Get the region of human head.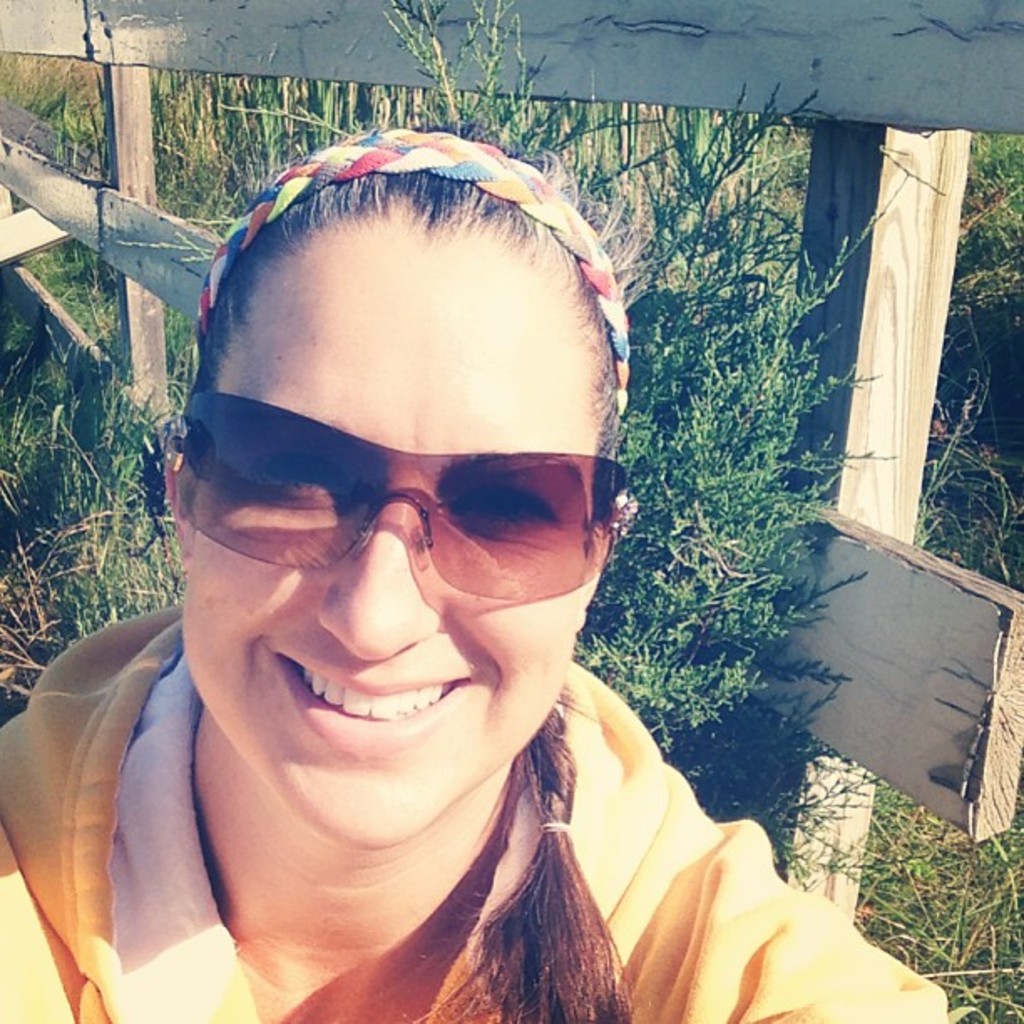
<box>144,166,661,791</box>.
